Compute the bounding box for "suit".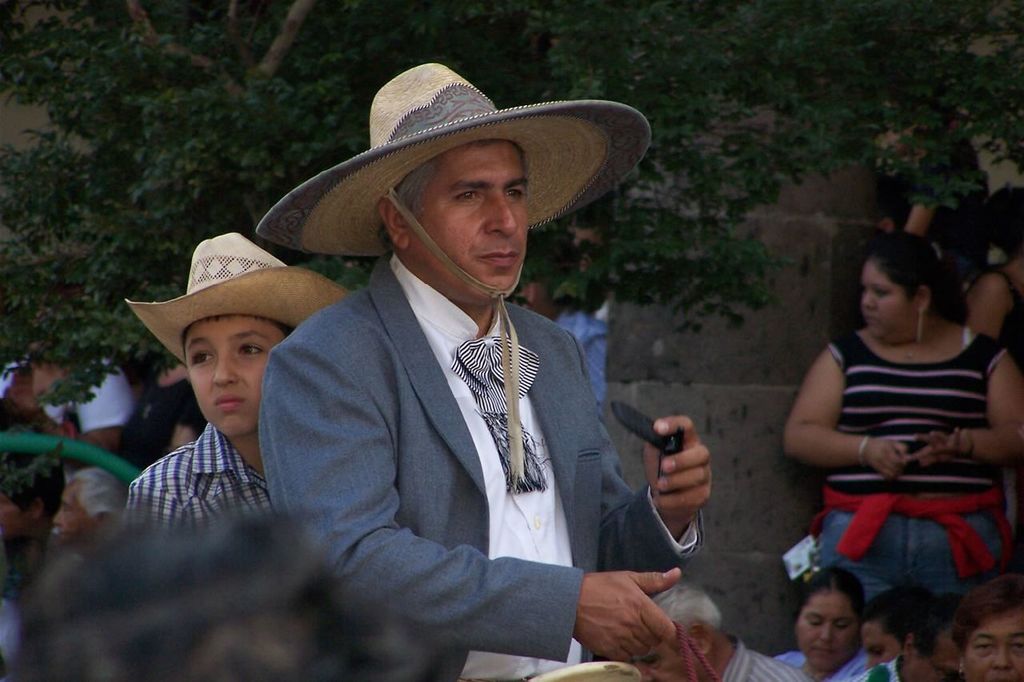
box(250, 154, 700, 660).
